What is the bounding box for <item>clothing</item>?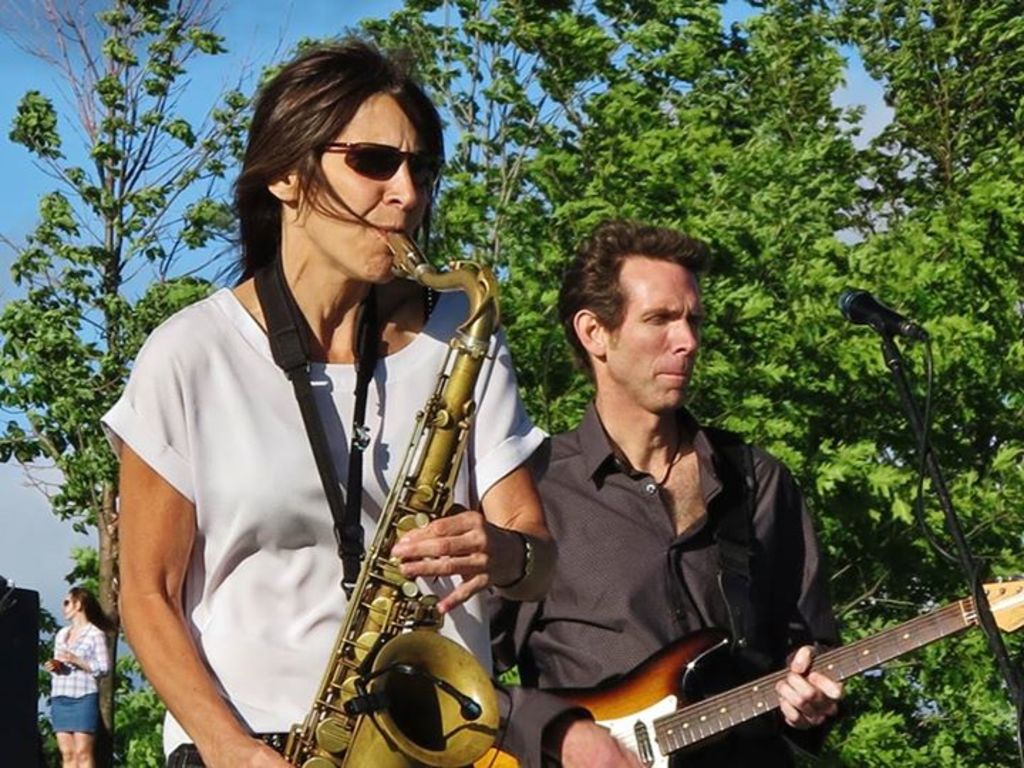
47, 623, 112, 738.
